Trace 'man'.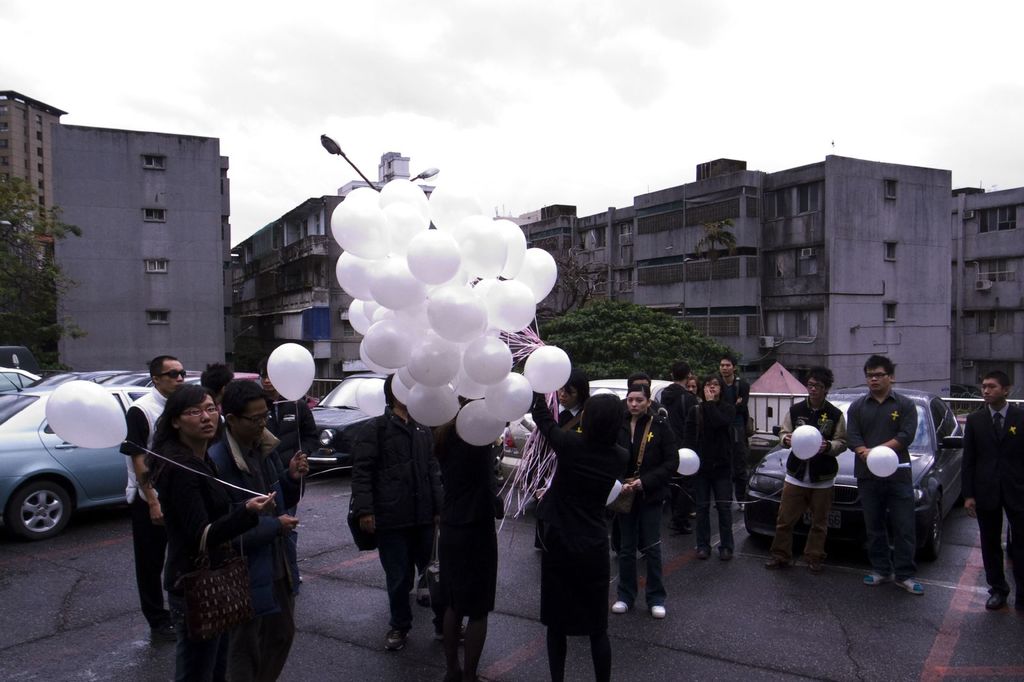
Traced to [x1=204, y1=358, x2=229, y2=399].
